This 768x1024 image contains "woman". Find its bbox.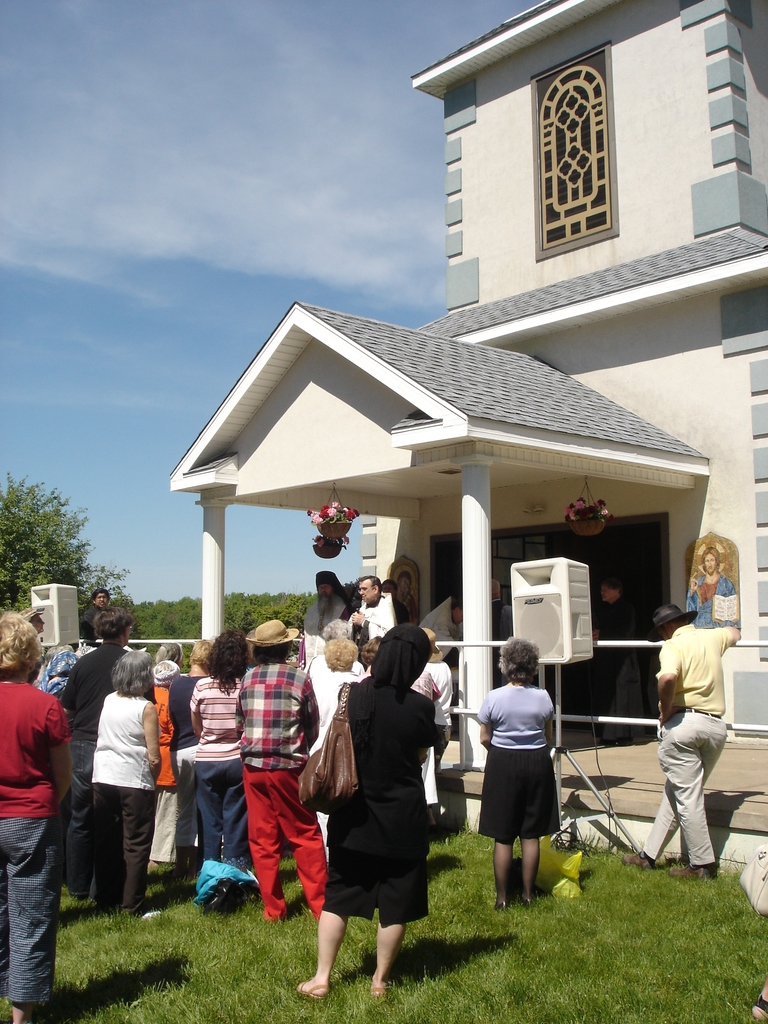
[left=25, top=659, right=42, bottom=685].
